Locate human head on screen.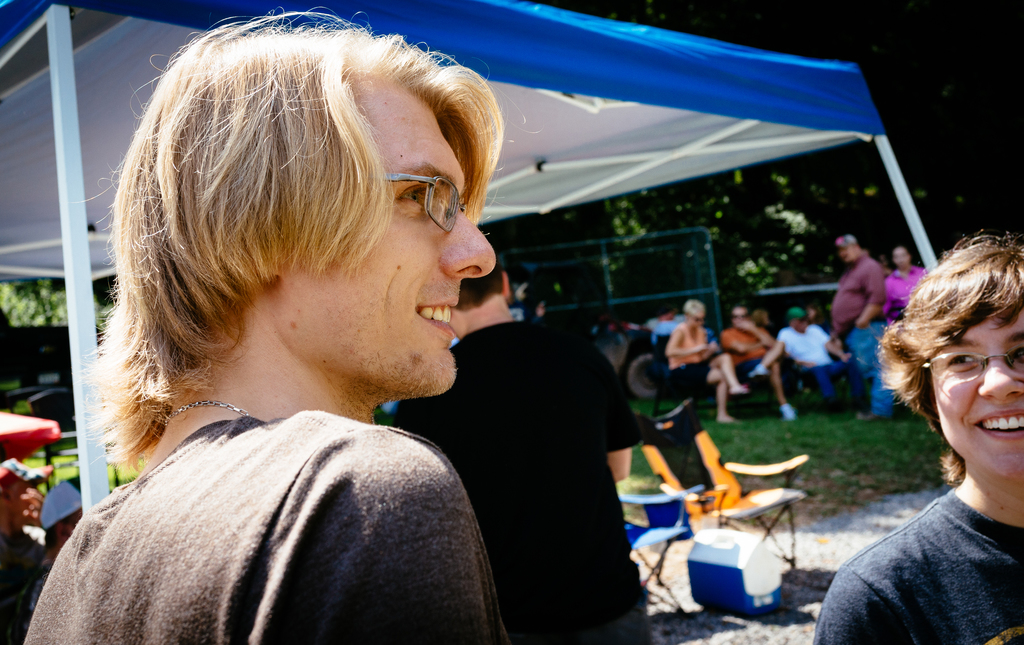
On screen at BBox(750, 309, 771, 325).
